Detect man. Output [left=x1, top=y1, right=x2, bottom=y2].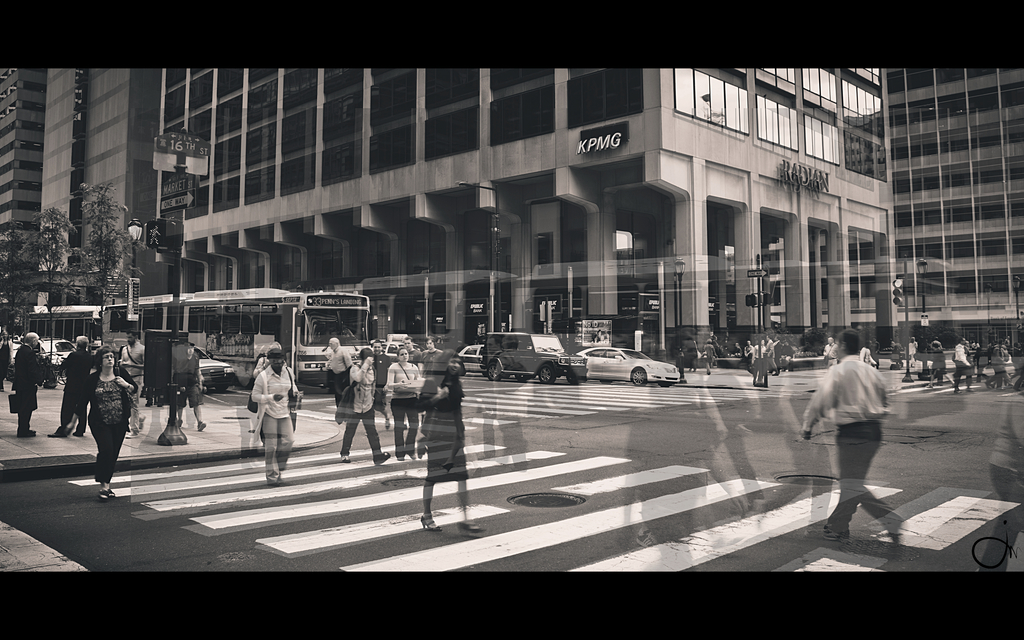
[left=45, top=333, right=90, bottom=439].
